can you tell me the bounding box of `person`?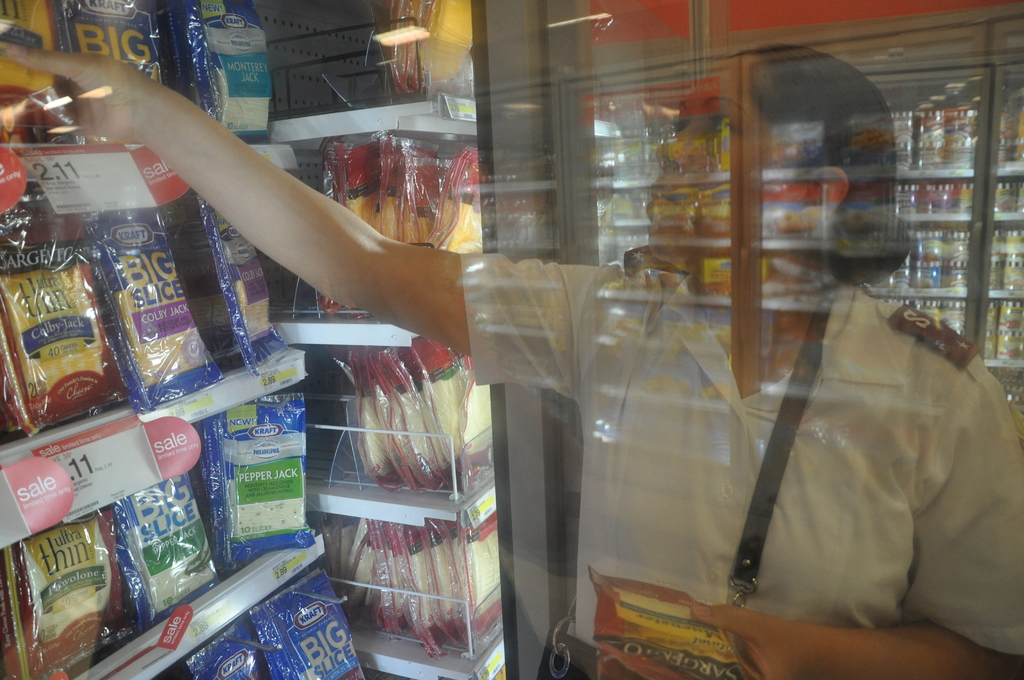
select_region(1, 36, 1023, 679).
